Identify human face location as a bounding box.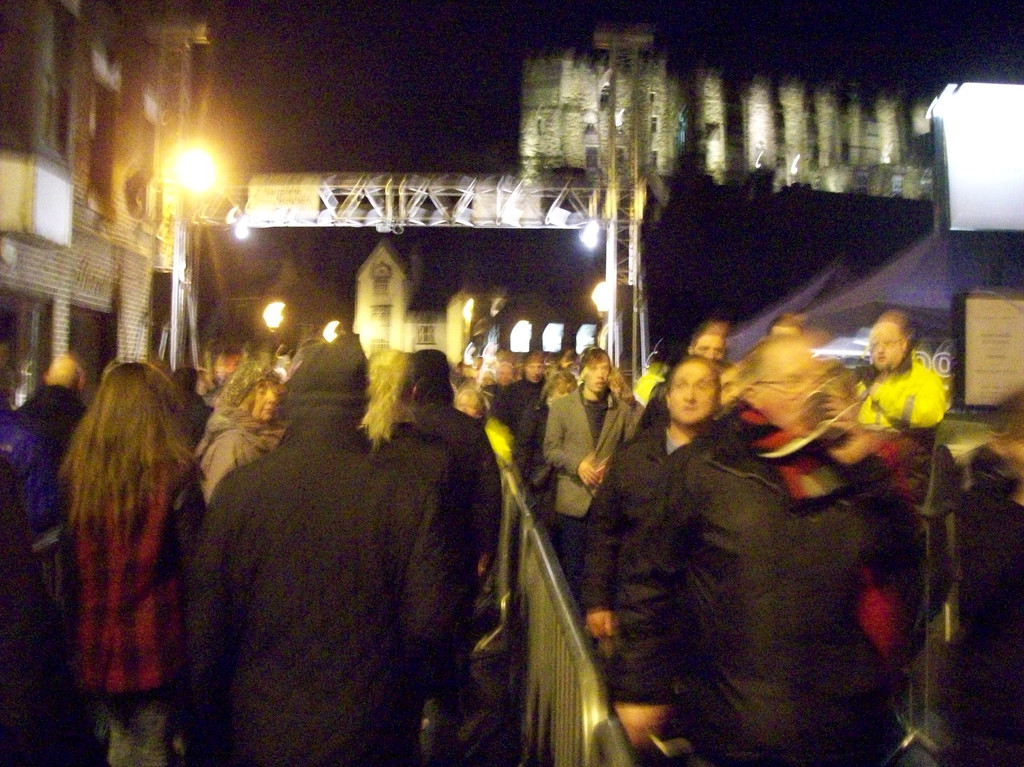
(x1=861, y1=314, x2=910, y2=373).
